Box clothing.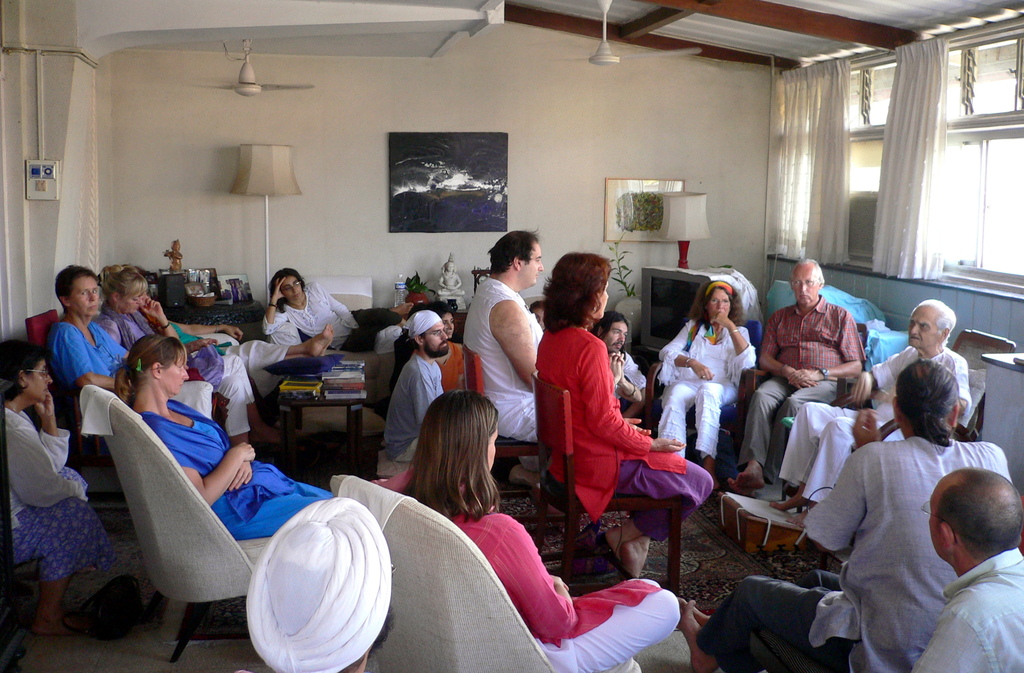
[left=161, top=312, right=292, bottom=399].
